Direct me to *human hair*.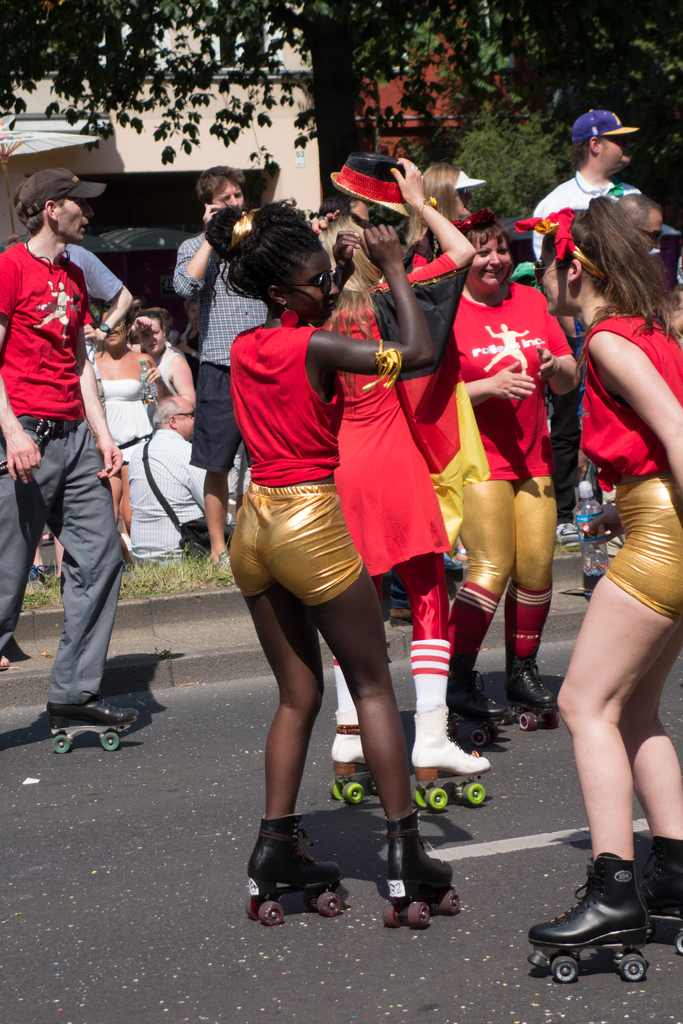
Direction: BBox(196, 162, 247, 206).
